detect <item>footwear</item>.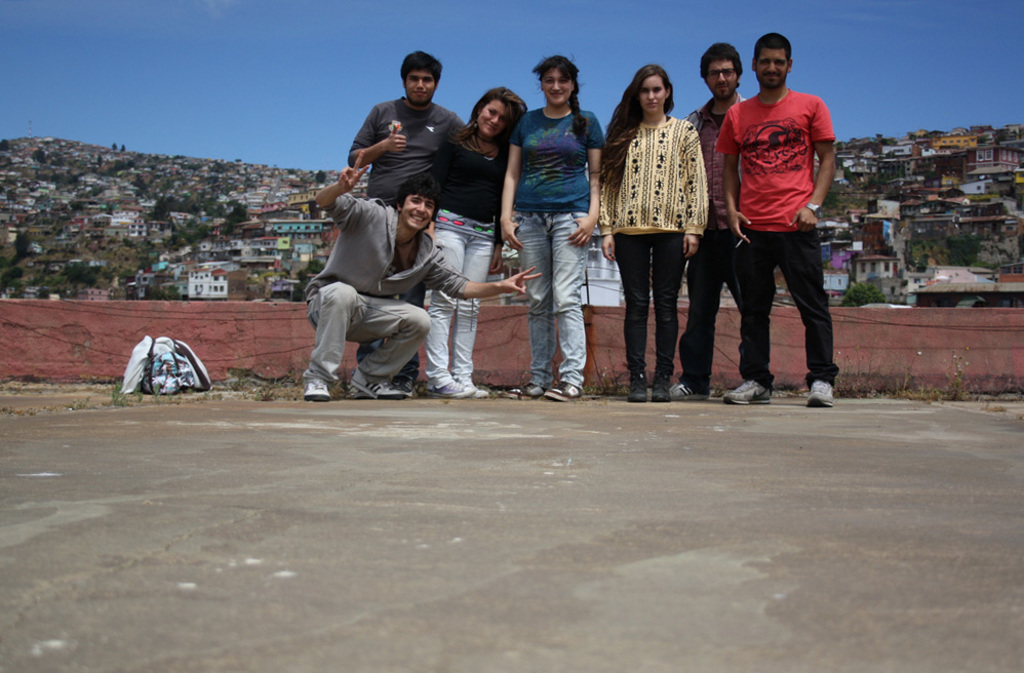
Detected at region(670, 382, 710, 405).
